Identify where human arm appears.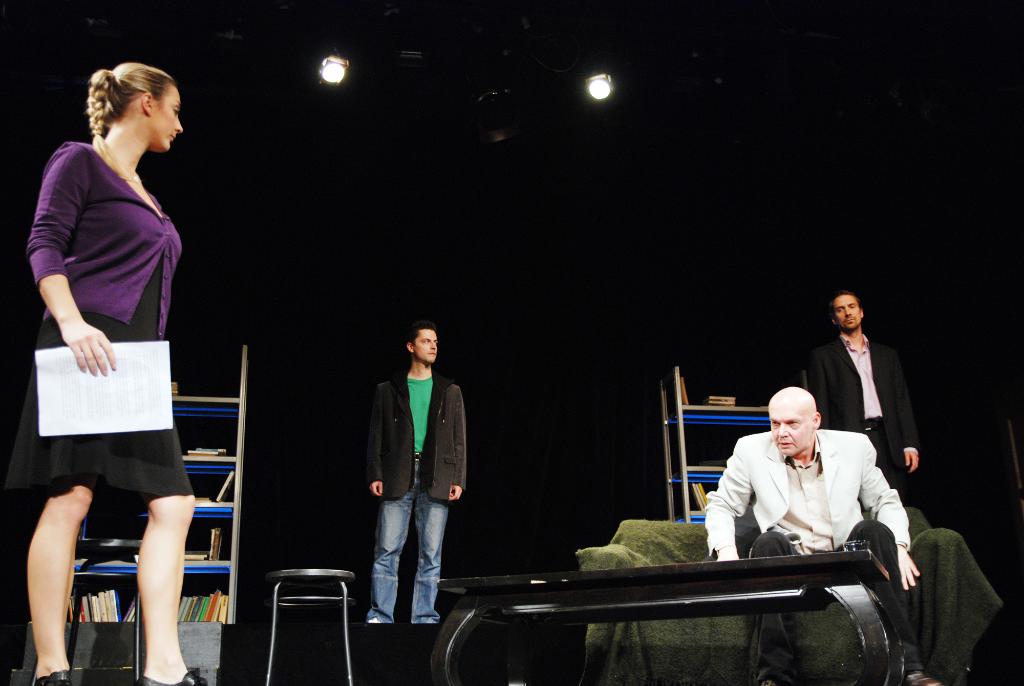
Appears at (449,387,467,503).
